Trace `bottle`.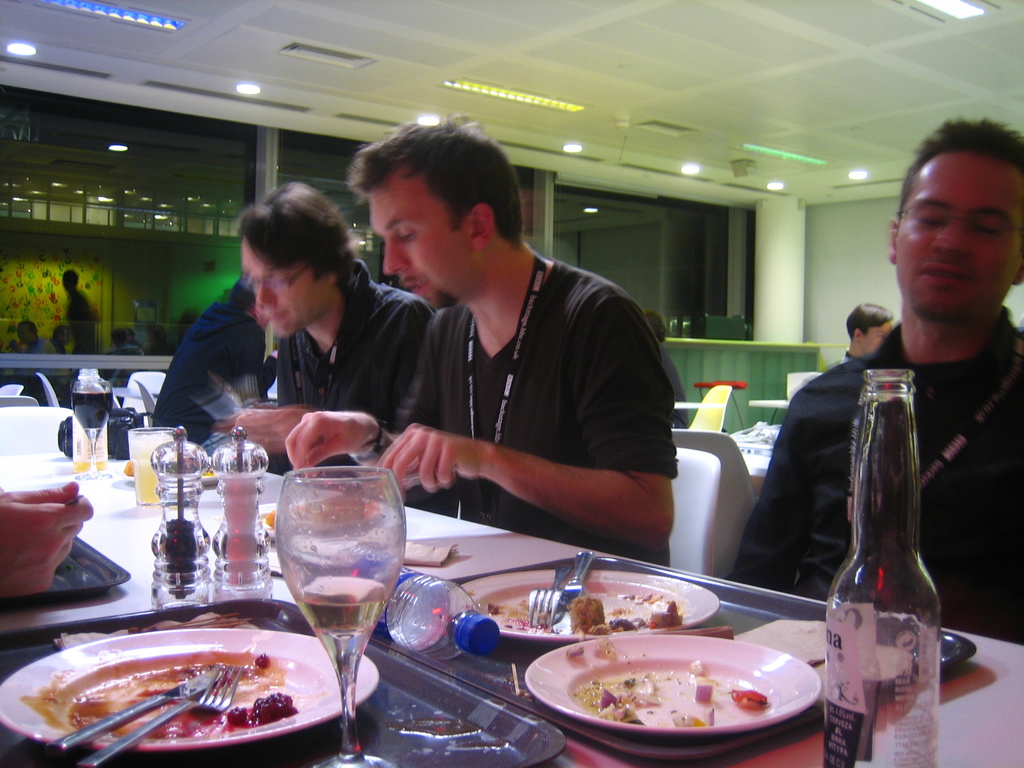
Traced to <region>829, 371, 949, 744</region>.
